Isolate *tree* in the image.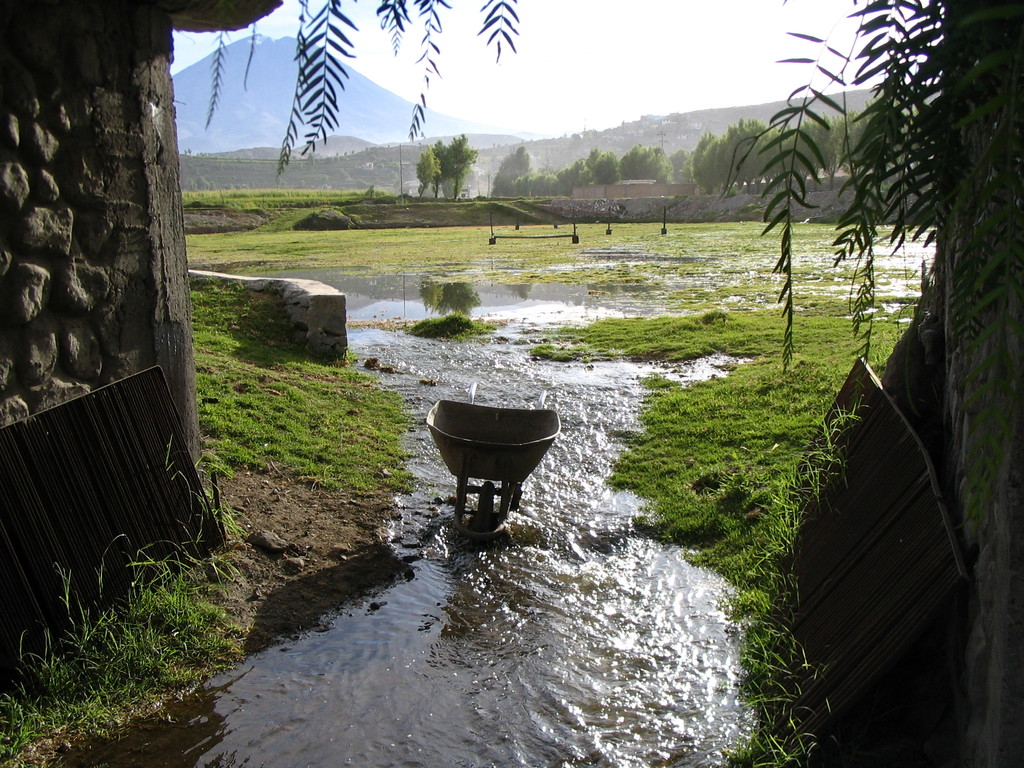
Isolated region: bbox=[336, 167, 354, 184].
